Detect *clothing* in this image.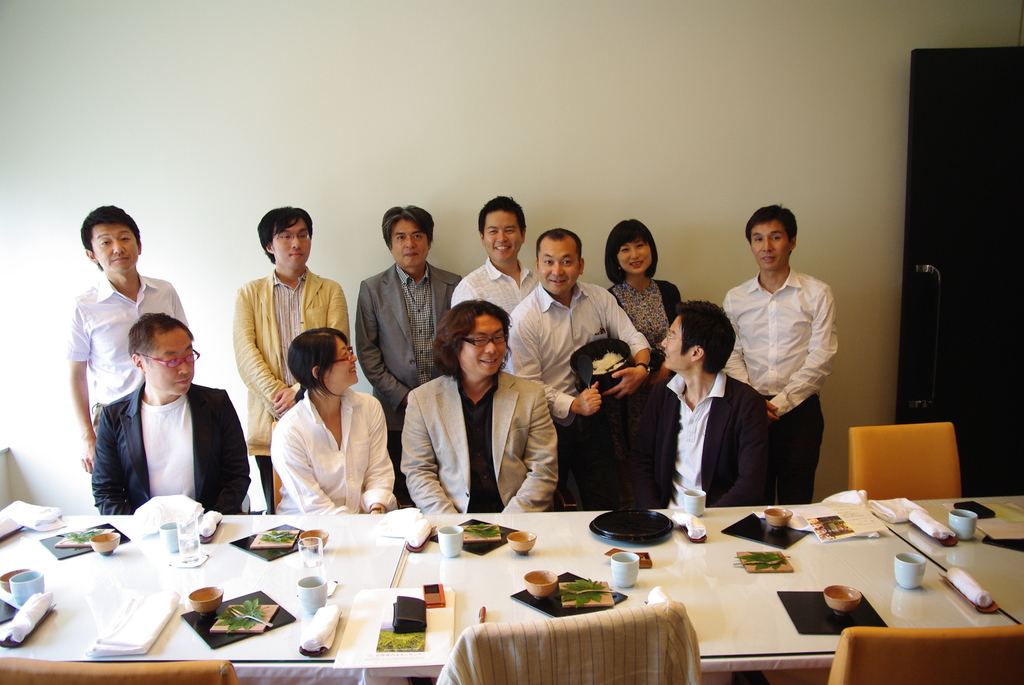
Detection: bbox=[91, 381, 251, 515].
